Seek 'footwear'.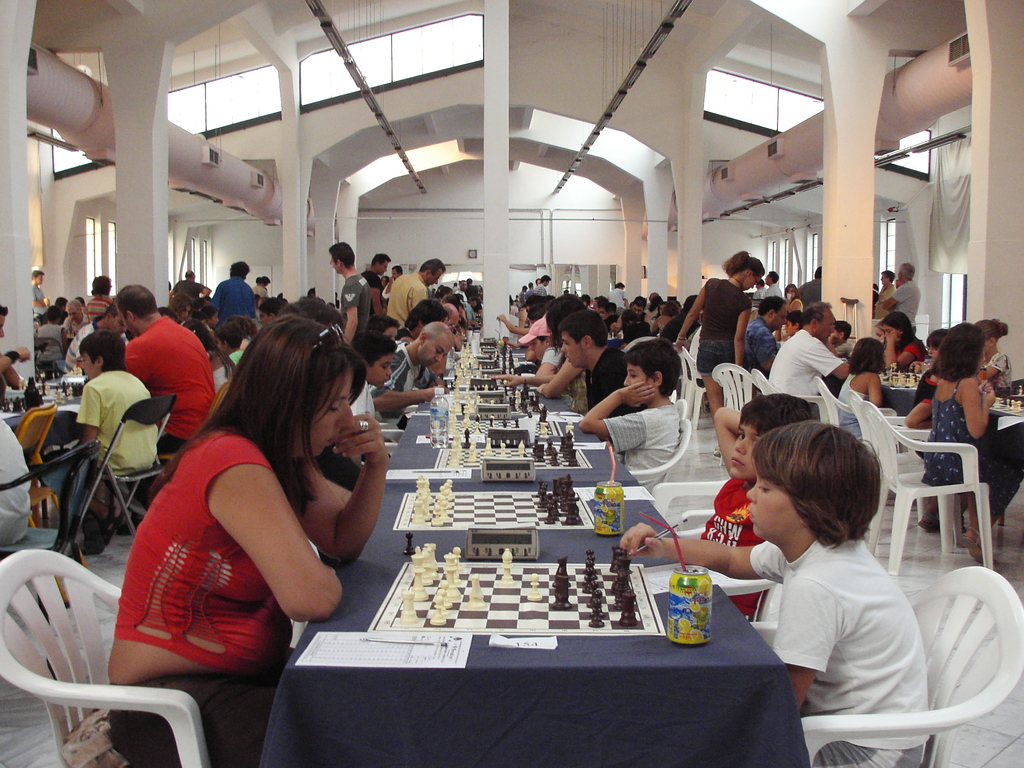
pyautogui.locateOnScreen(116, 516, 142, 538).
